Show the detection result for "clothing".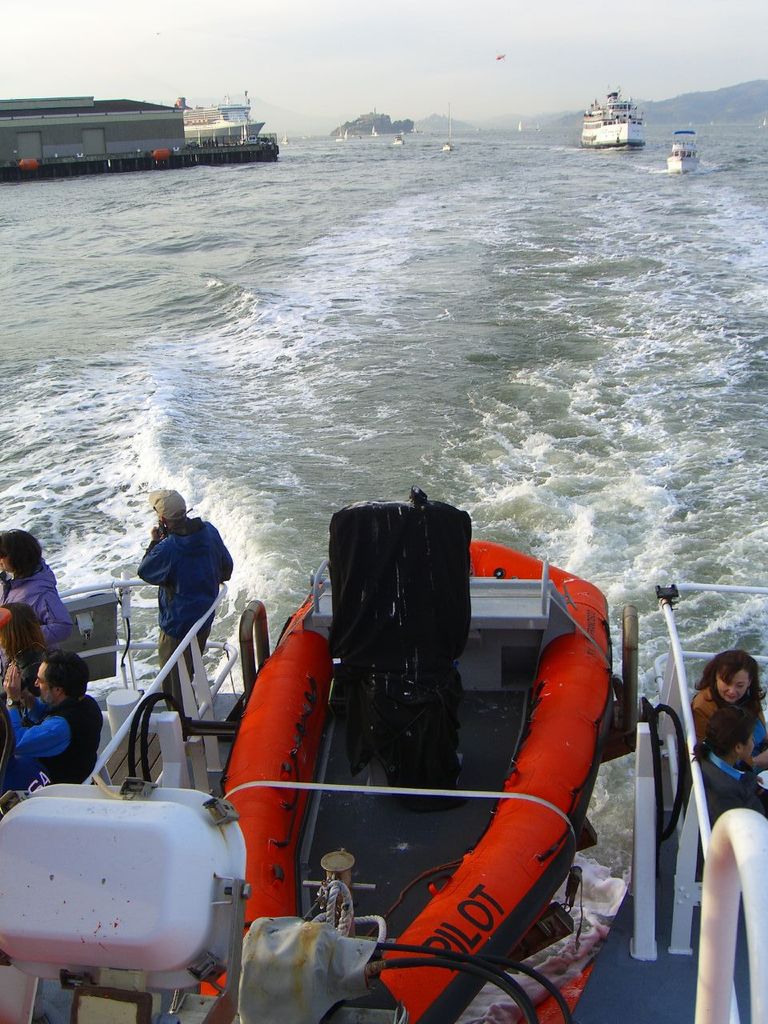
3, 688, 104, 779.
